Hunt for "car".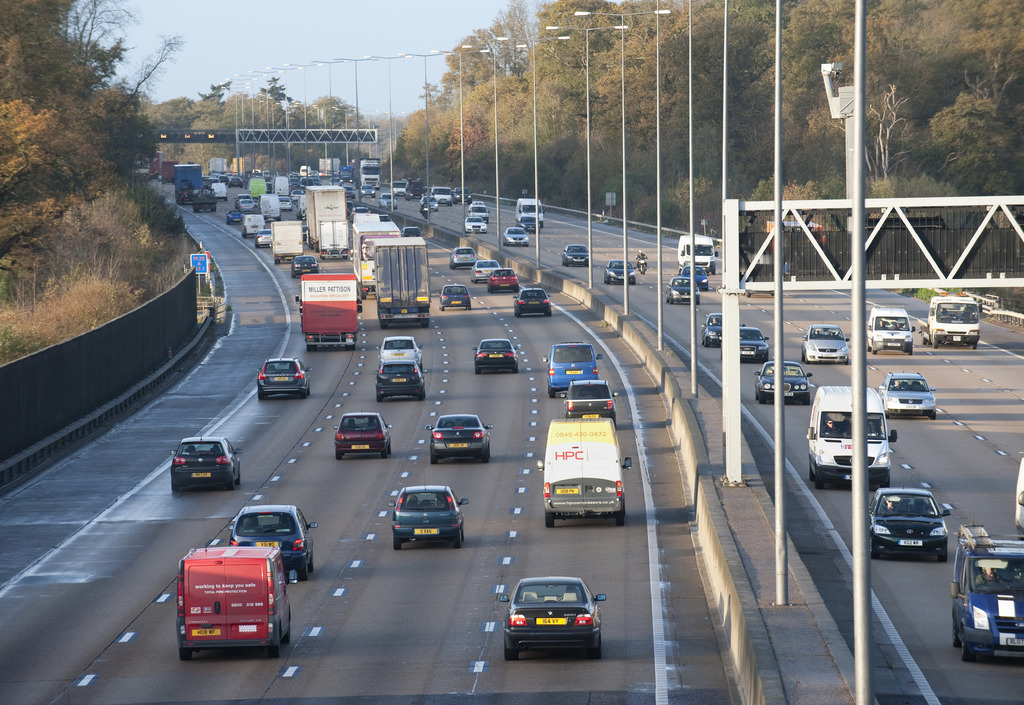
Hunted down at <region>378, 337, 424, 371</region>.
